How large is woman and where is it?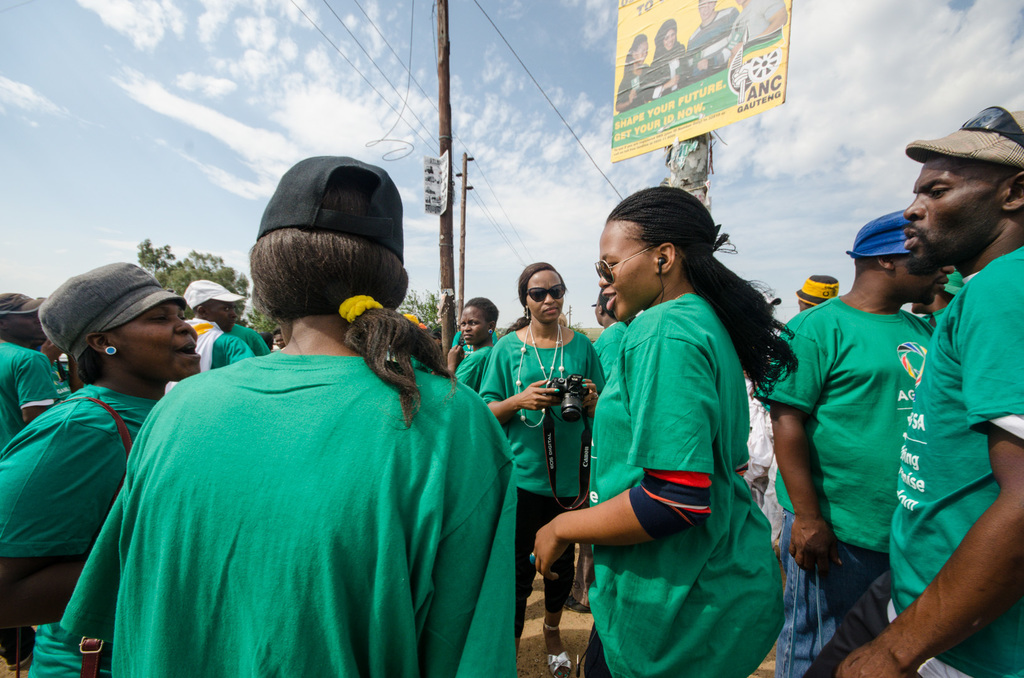
Bounding box: <bbox>476, 266, 598, 677</bbox>.
